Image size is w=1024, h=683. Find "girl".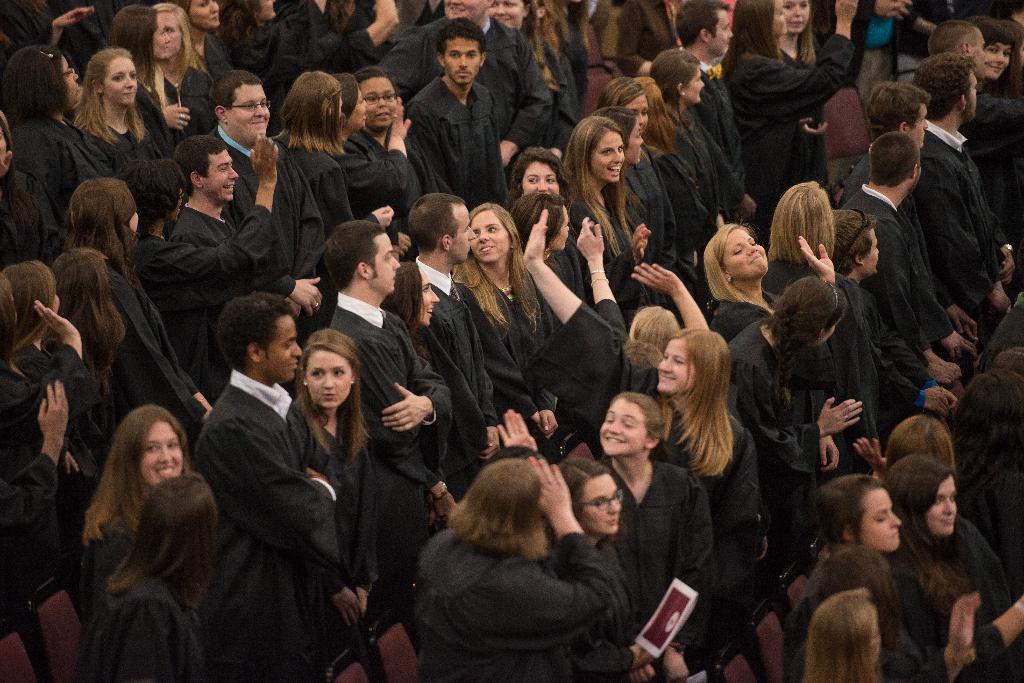
(left=500, top=142, right=580, bottom=263).
